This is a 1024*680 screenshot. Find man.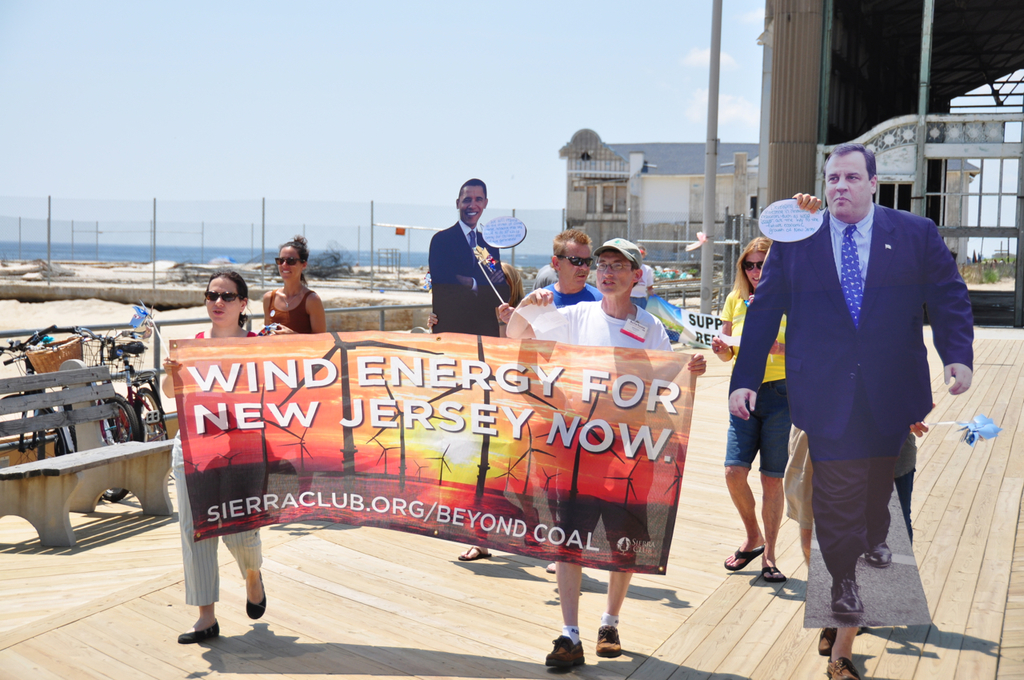
Bounding box: 738:154:966:630.
